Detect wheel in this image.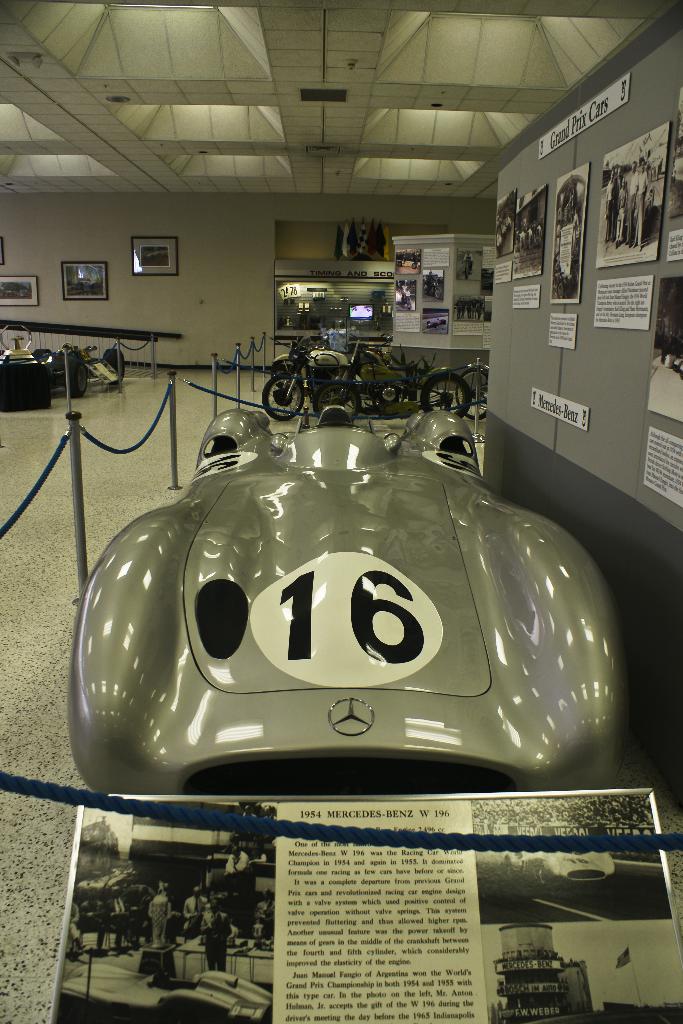
Detection: {"left": 64, "top": 352, "right": 87, "bottom": 394}.
